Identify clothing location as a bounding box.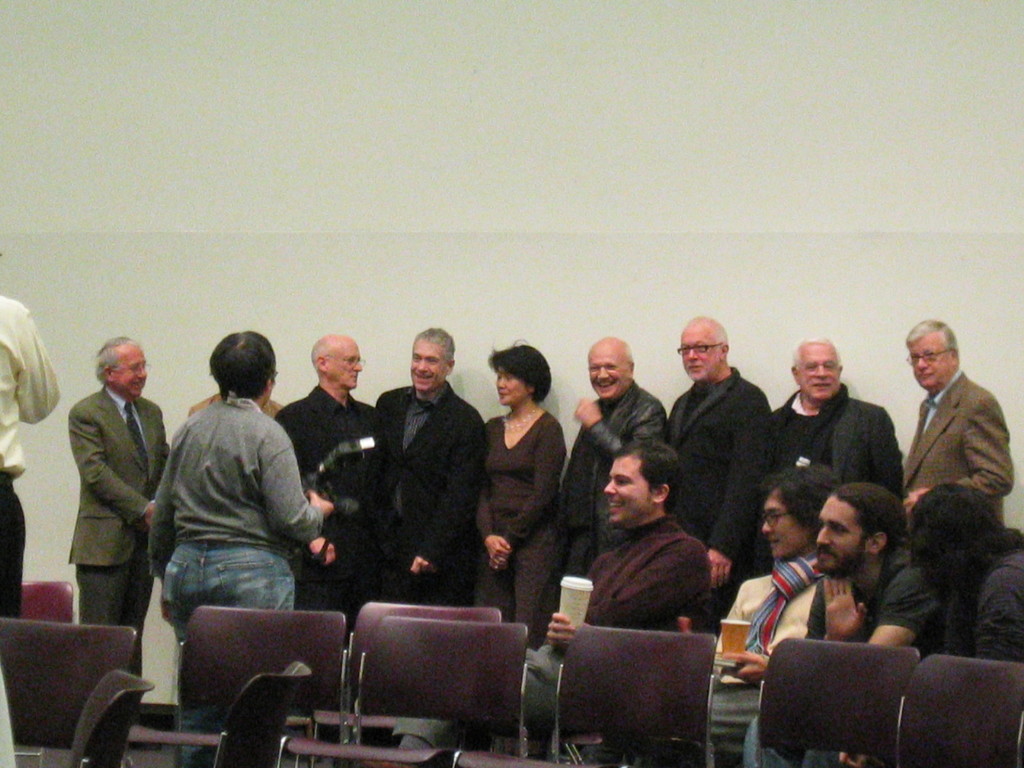
bbox=[365, 329, 483, 531].
